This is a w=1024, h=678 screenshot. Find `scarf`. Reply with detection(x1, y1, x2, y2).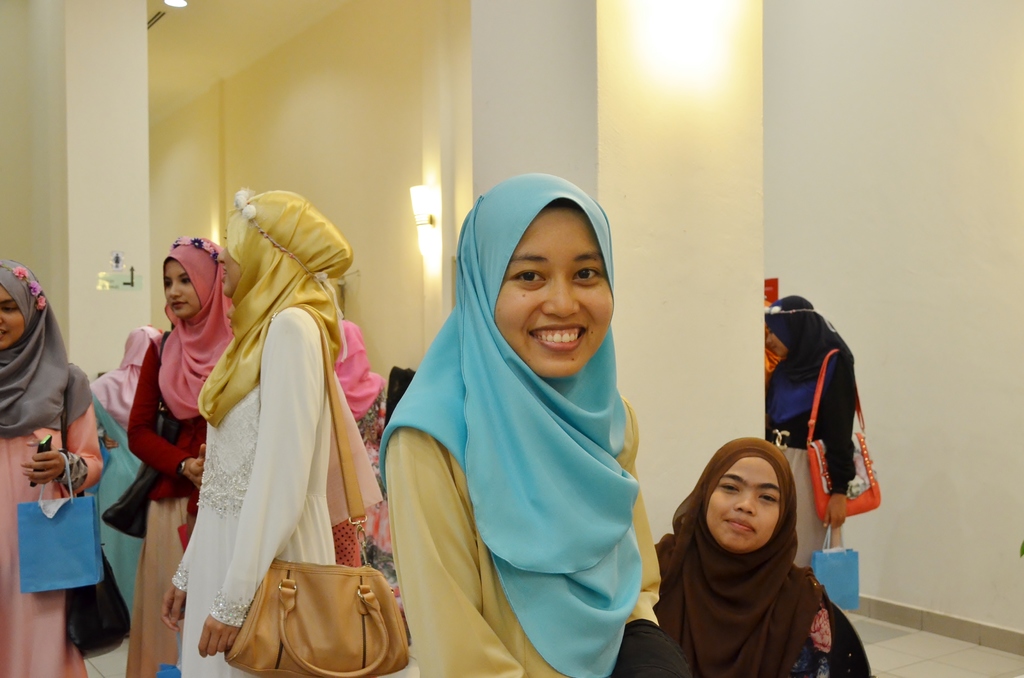
detection(374, 169, 644, 677).
